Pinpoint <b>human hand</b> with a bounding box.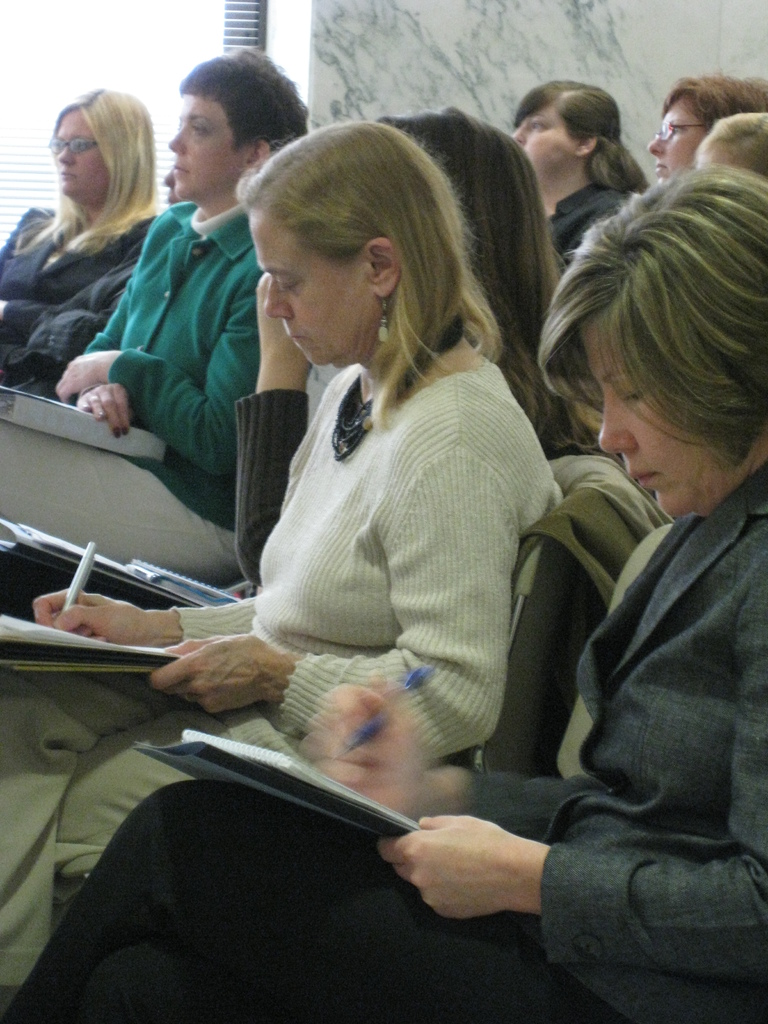
<bbox>132, 619, 309, 723</bbox>.
